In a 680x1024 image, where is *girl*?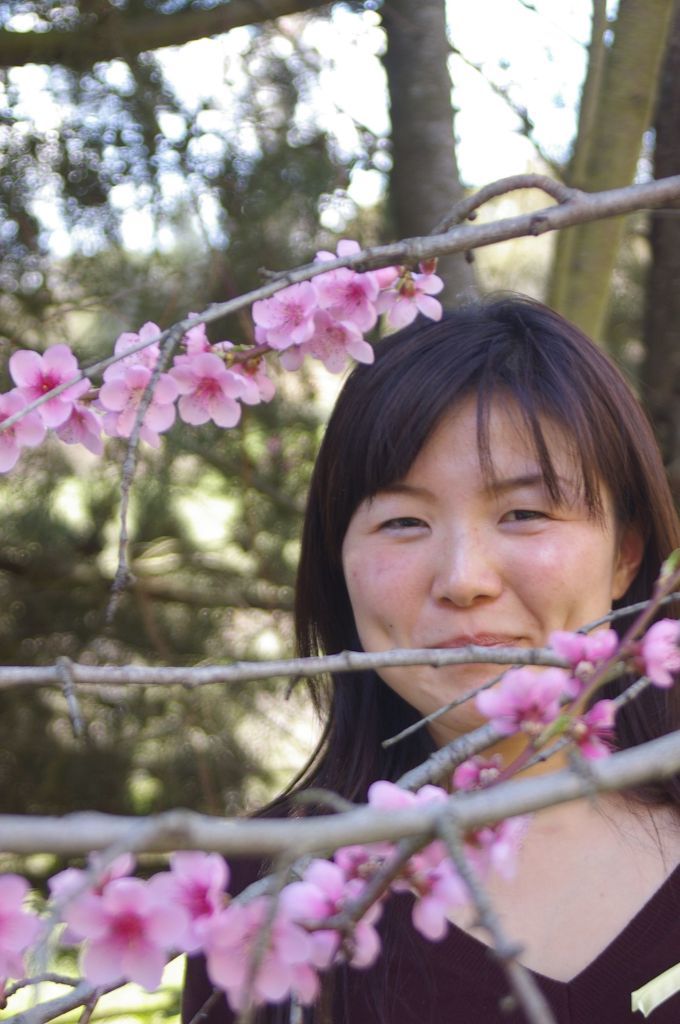
[184, 292, 679, 1023].
